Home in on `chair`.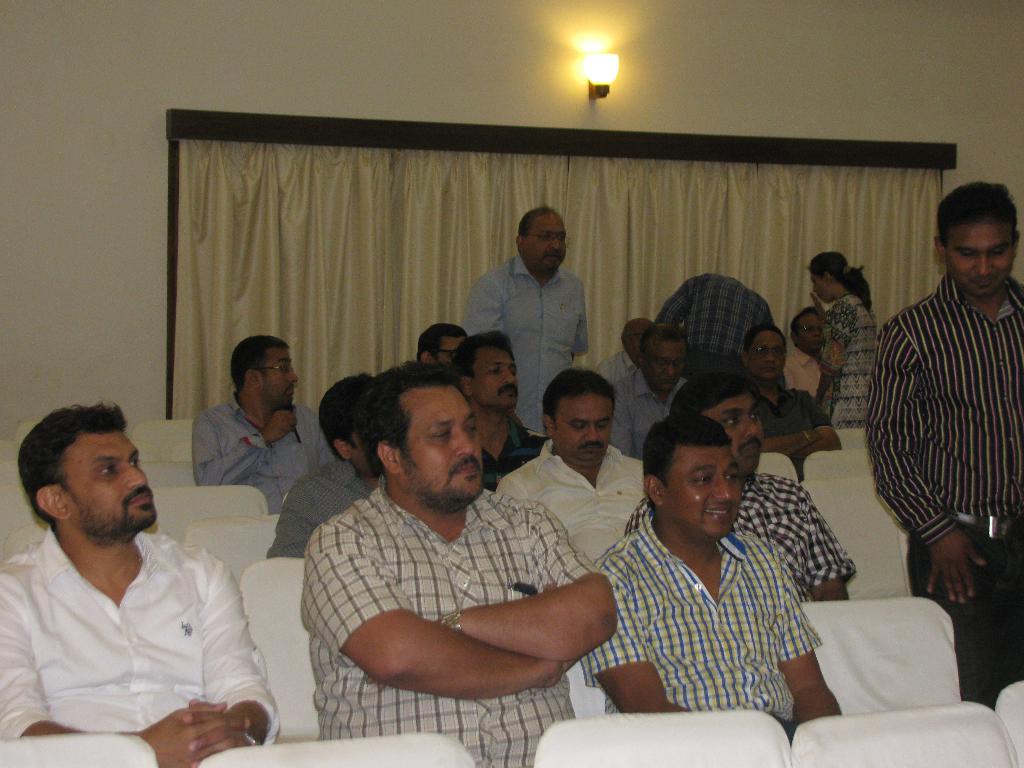
Homed in at rect(799, 595, 961, 714).
